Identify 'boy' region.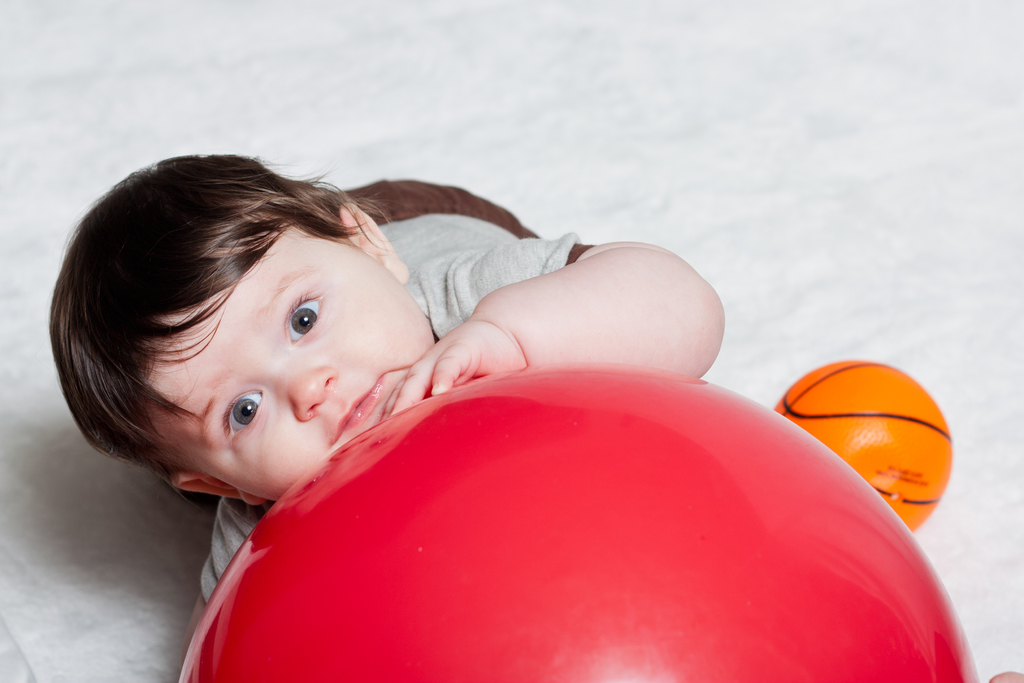
Region: 74/154/835/653.
